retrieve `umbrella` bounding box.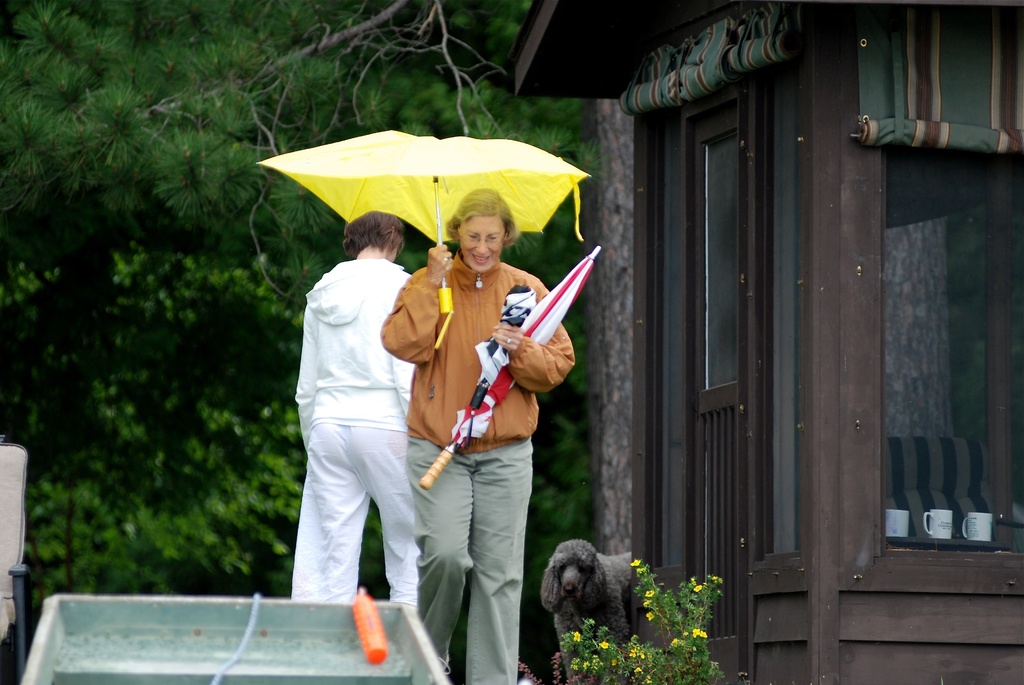
Bounding box: 256, 129, 595, 350.
